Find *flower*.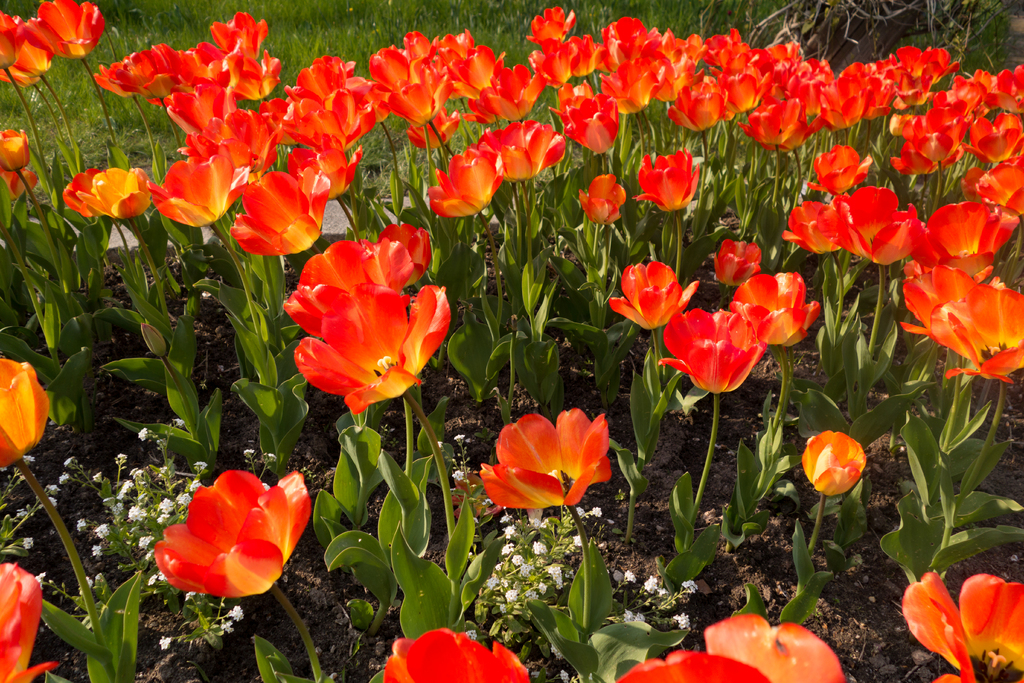
locate(0, 13, 29, 67).
